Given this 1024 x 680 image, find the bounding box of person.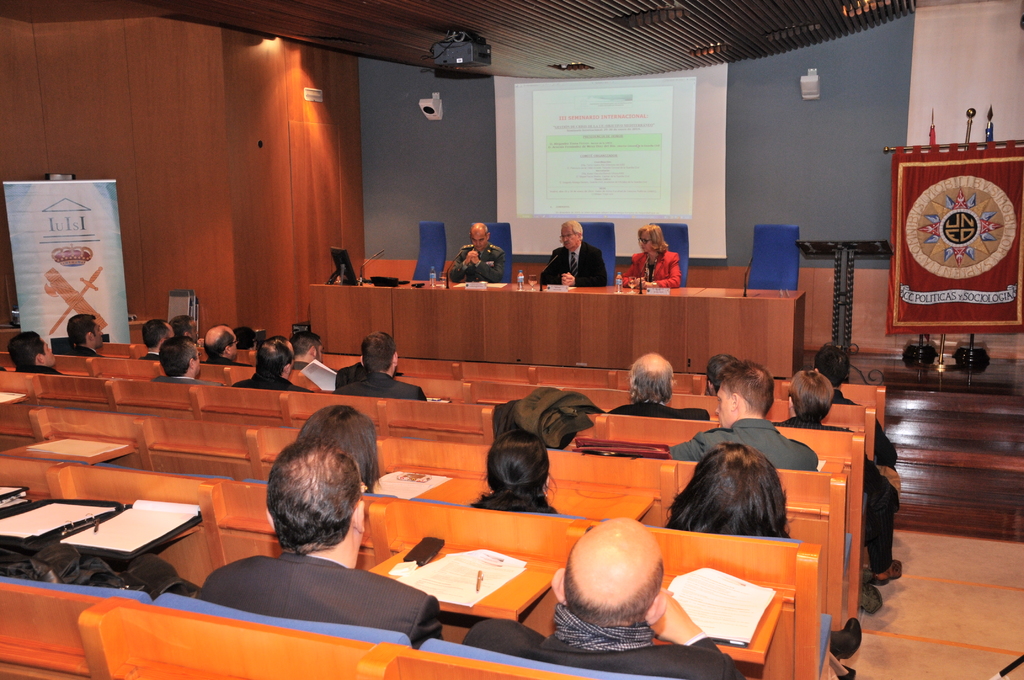
{"left": 472, "top": 429, "right": 556, "bottom": 513}.
